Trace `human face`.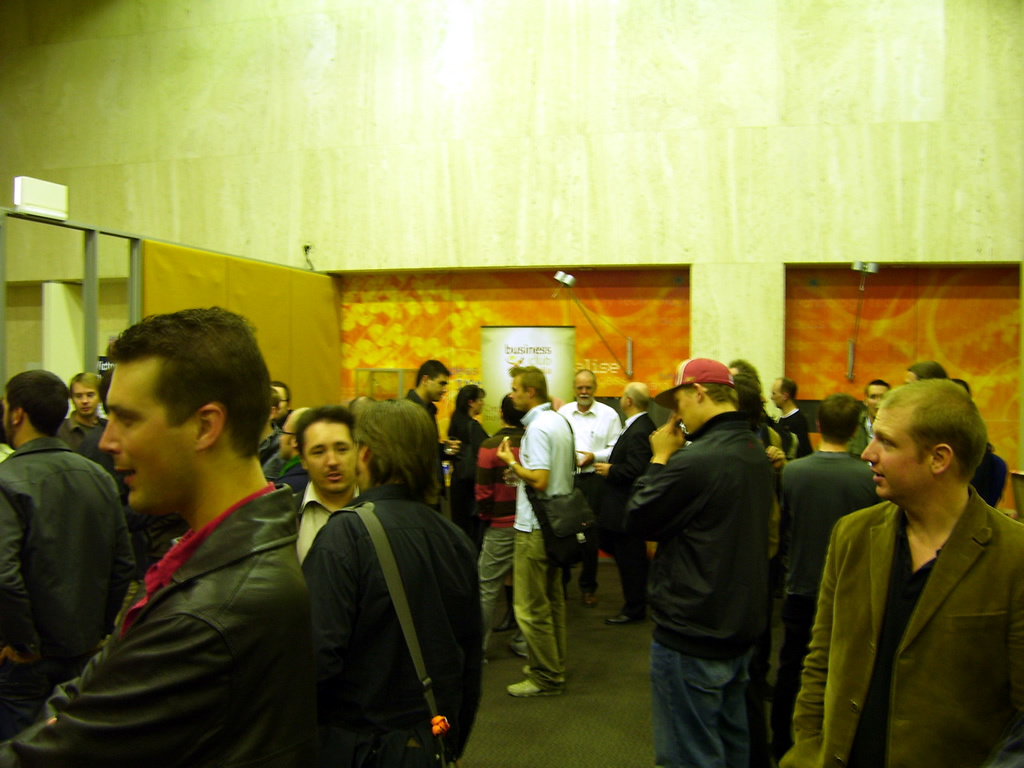
Traced to 674,393,697,432.
